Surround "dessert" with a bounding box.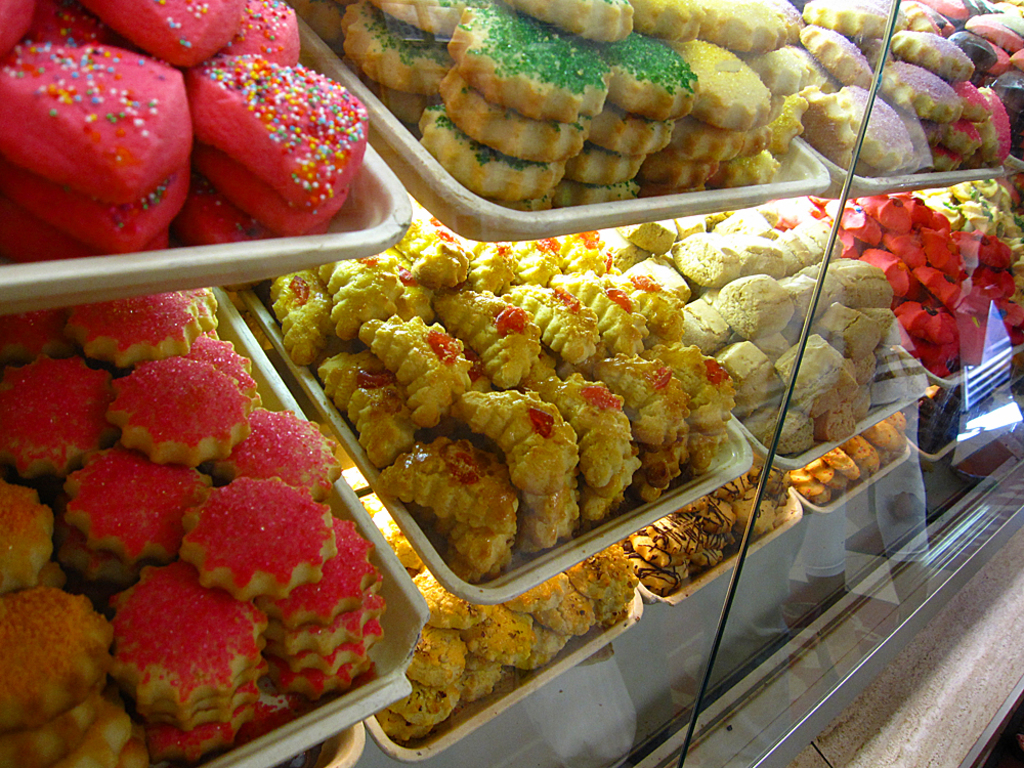
Rect(276, 664, 356, 698).
